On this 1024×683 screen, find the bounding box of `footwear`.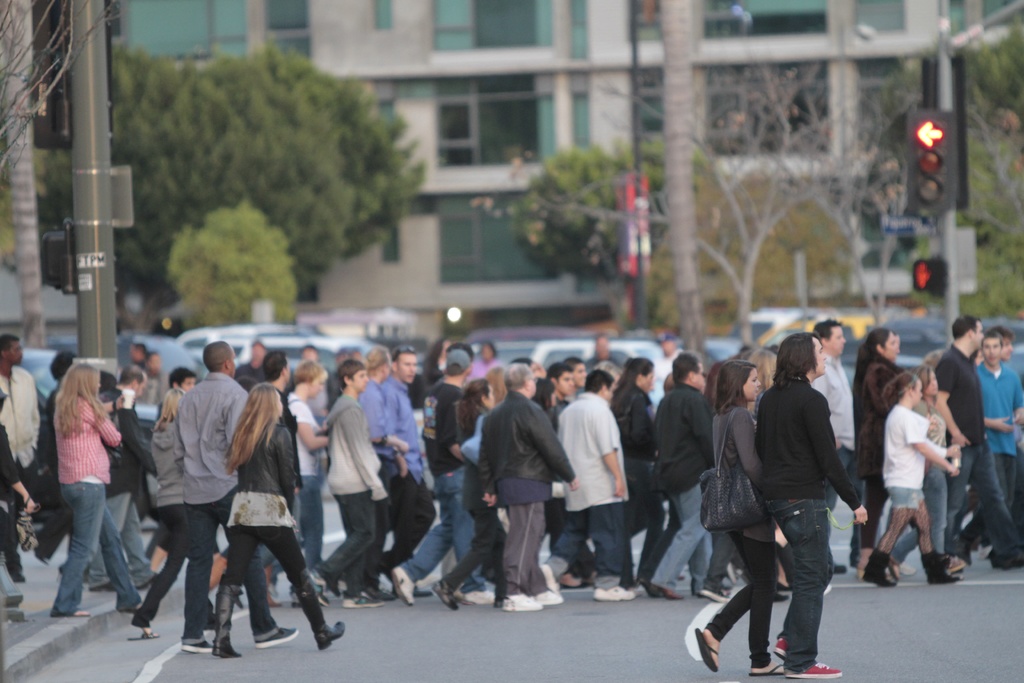
Bounding box: <region>209, 554, 227, 586</region>.
